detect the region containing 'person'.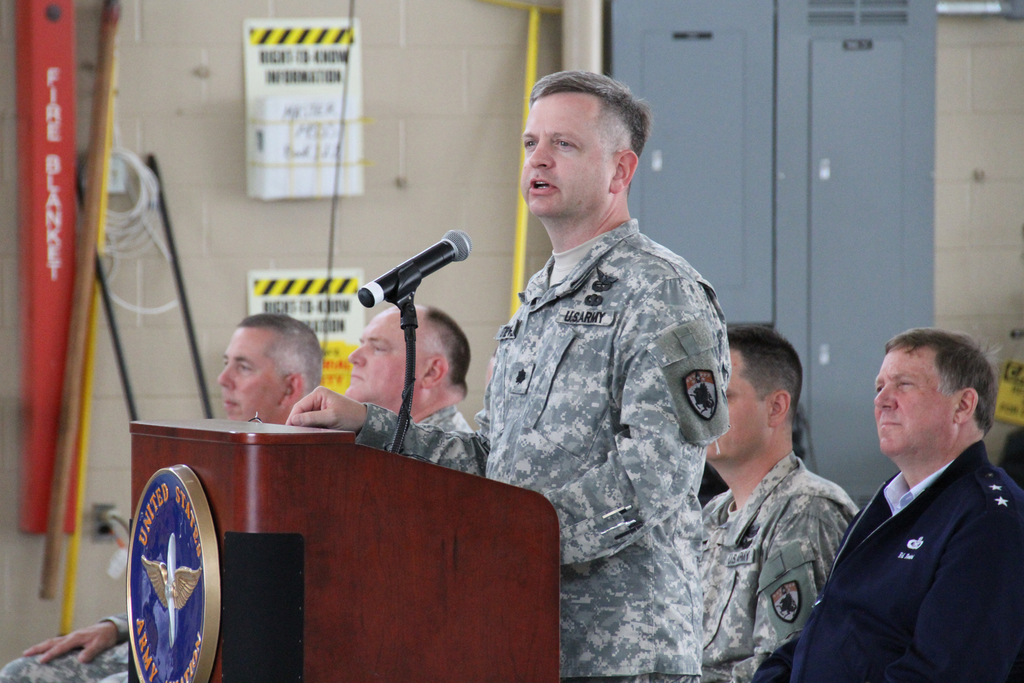
bbox=(349, 303, 477, 433).
